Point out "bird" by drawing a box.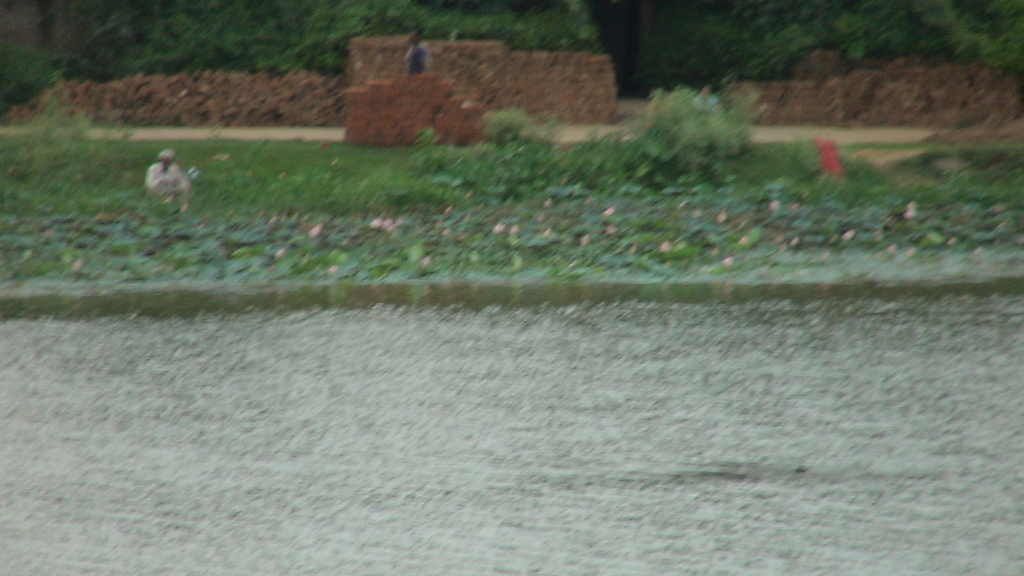
<region>138, 148, 191, 216</region>.
